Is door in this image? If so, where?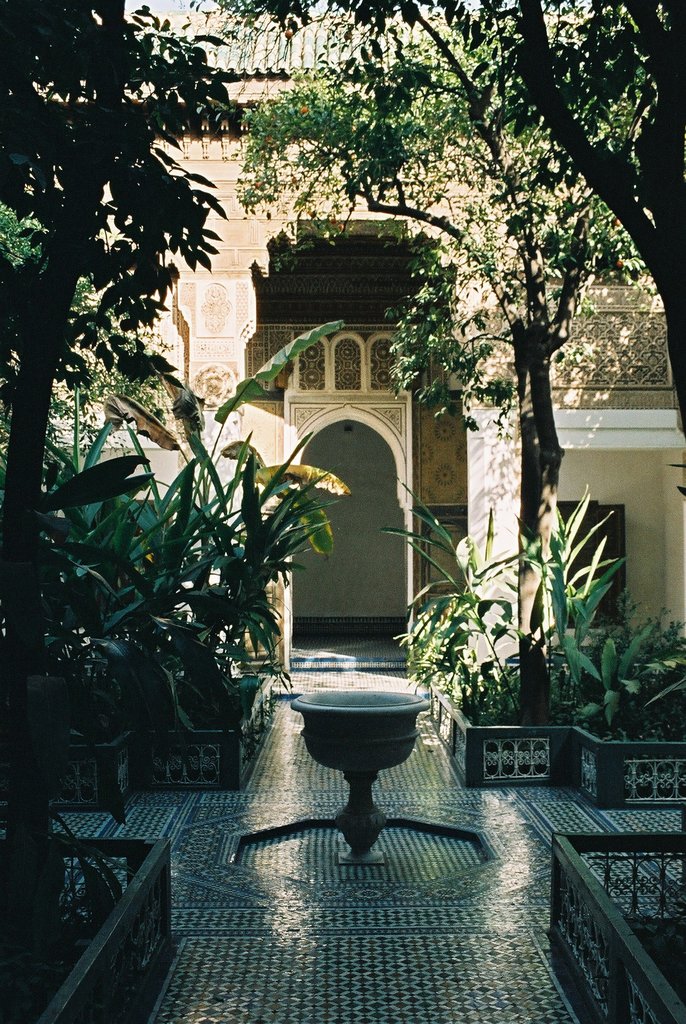
Yes, at box(418, 501, 466, 607).
